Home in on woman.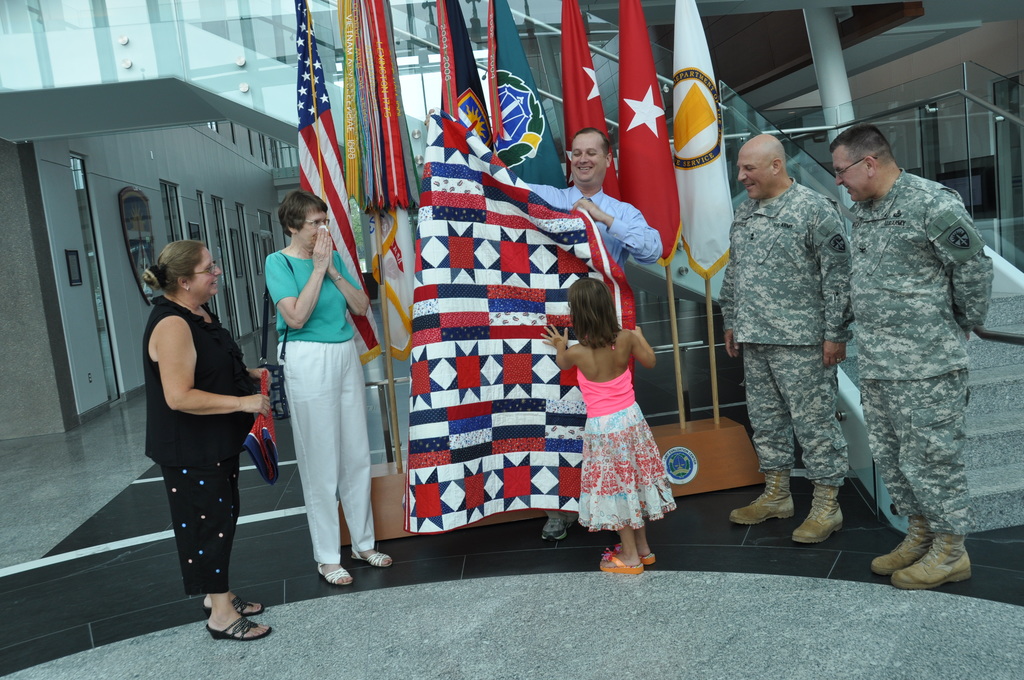
Homed in at 269:182:392:585.
